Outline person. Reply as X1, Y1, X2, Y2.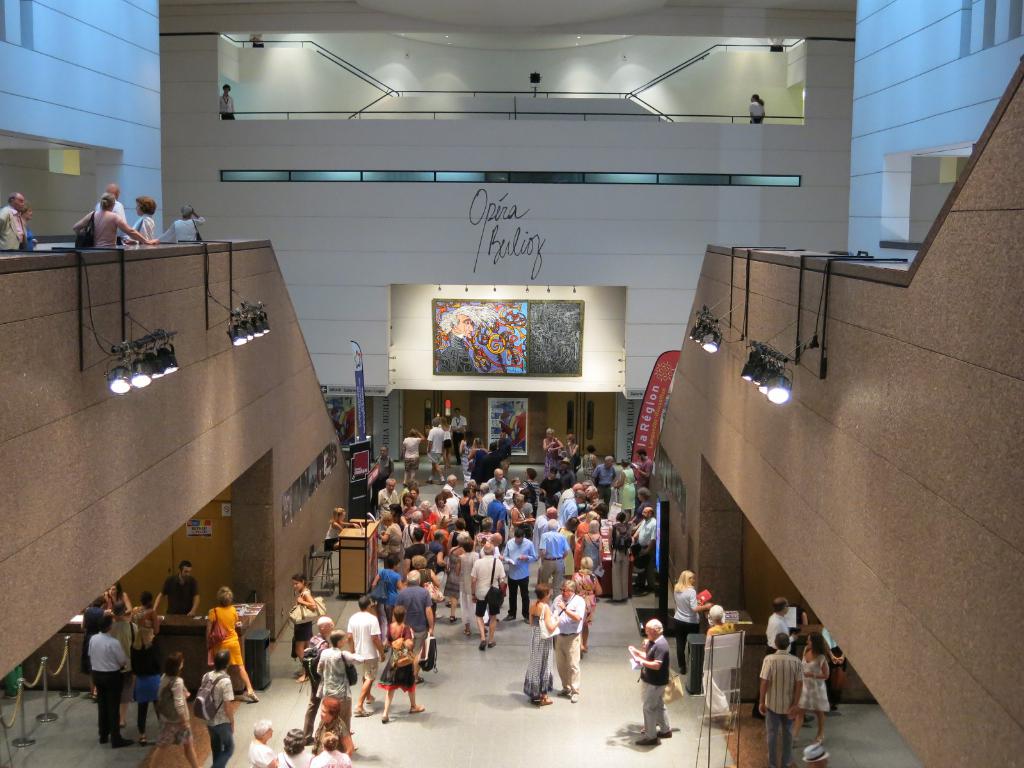
219, 83, 240, 122.
